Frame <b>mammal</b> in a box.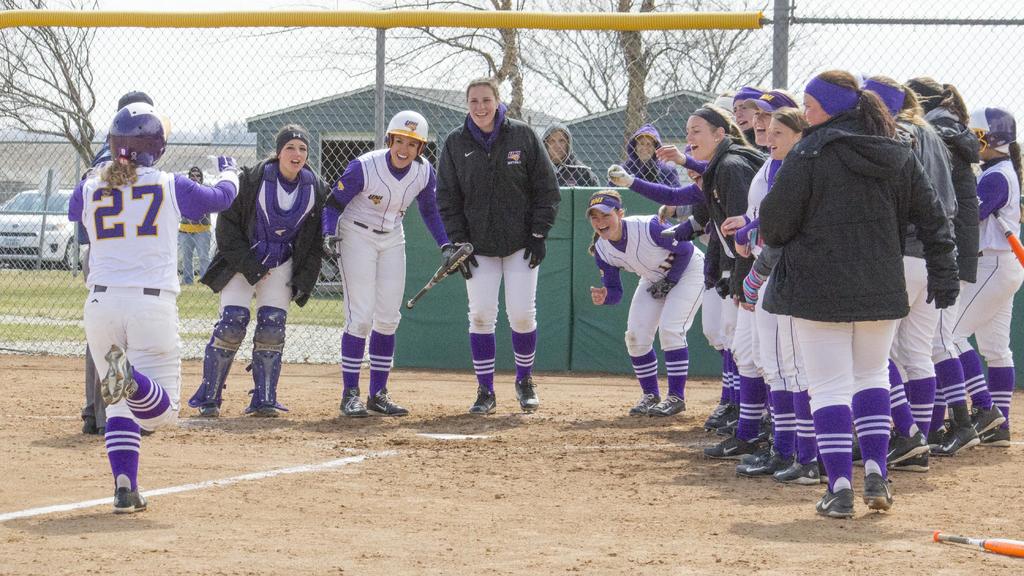
rect(189, 127, 331, 419).
